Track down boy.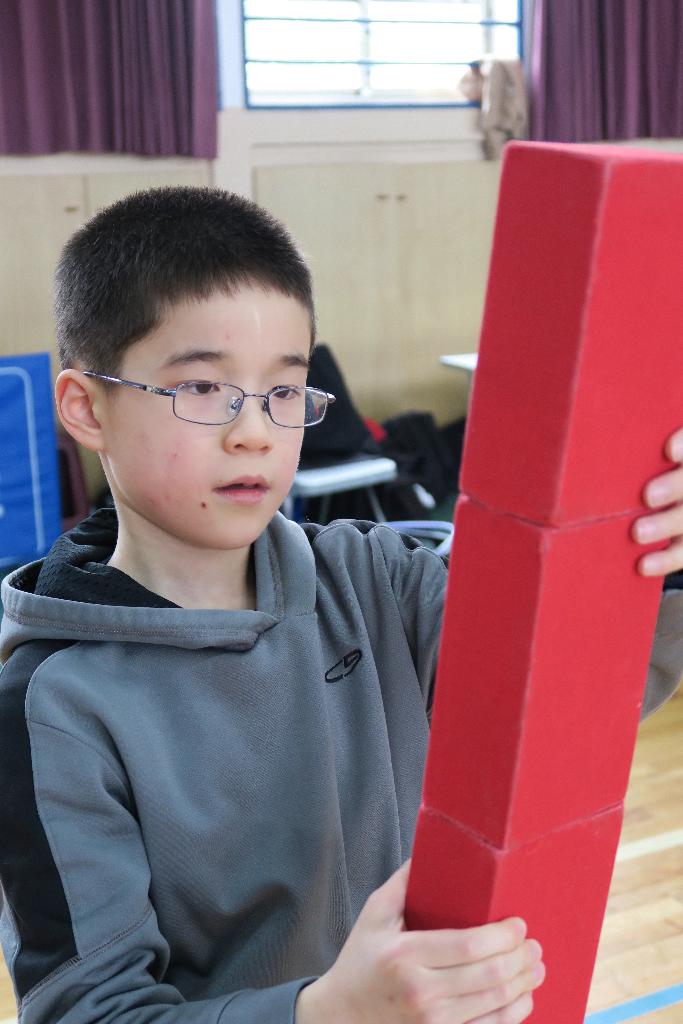
Tracked to {"x1": 18, "y1": 178, "x2": 484, "y2": 1002}.
